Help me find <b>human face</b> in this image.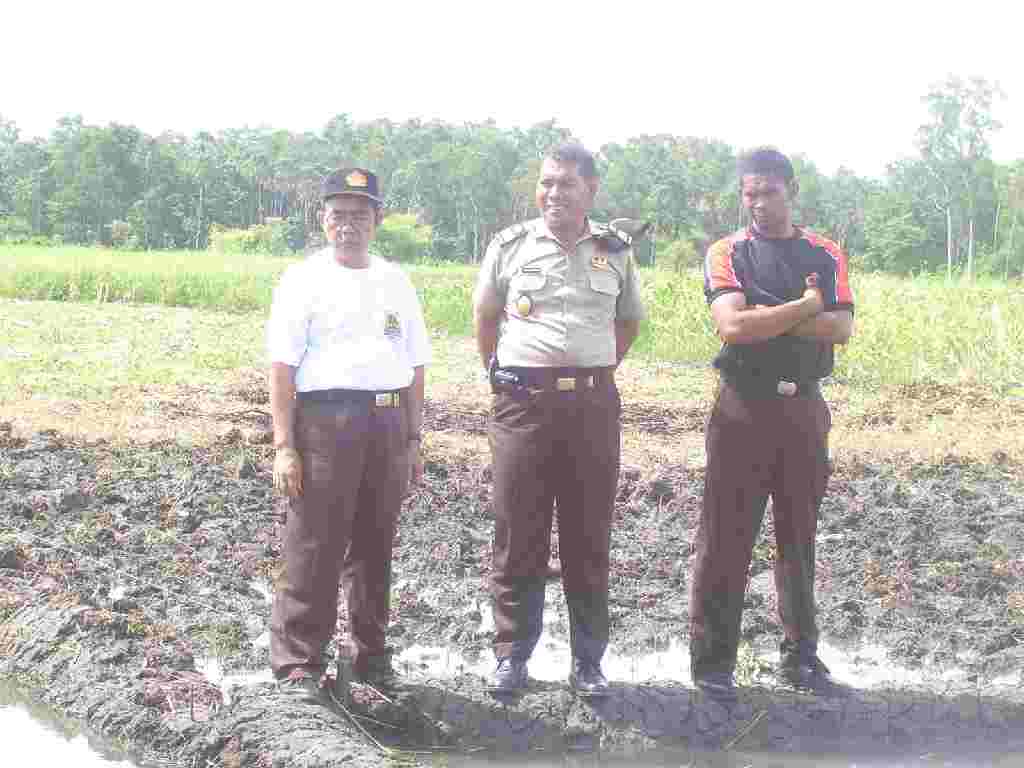
Found it: (740, 171, 786, 229).
